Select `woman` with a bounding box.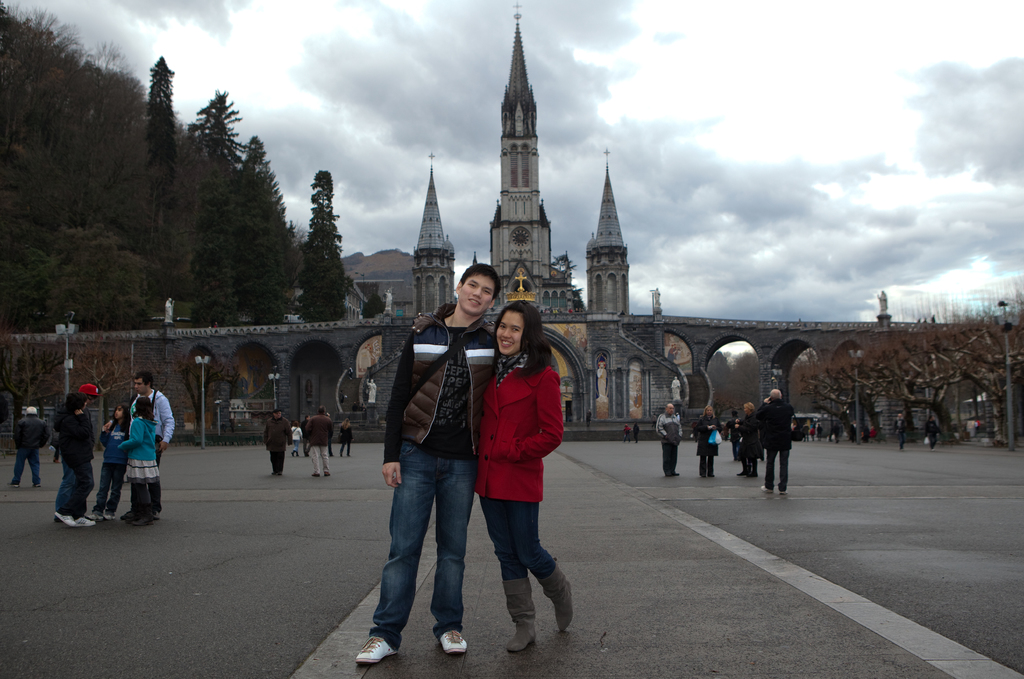
[728, 398, 762, 479].
